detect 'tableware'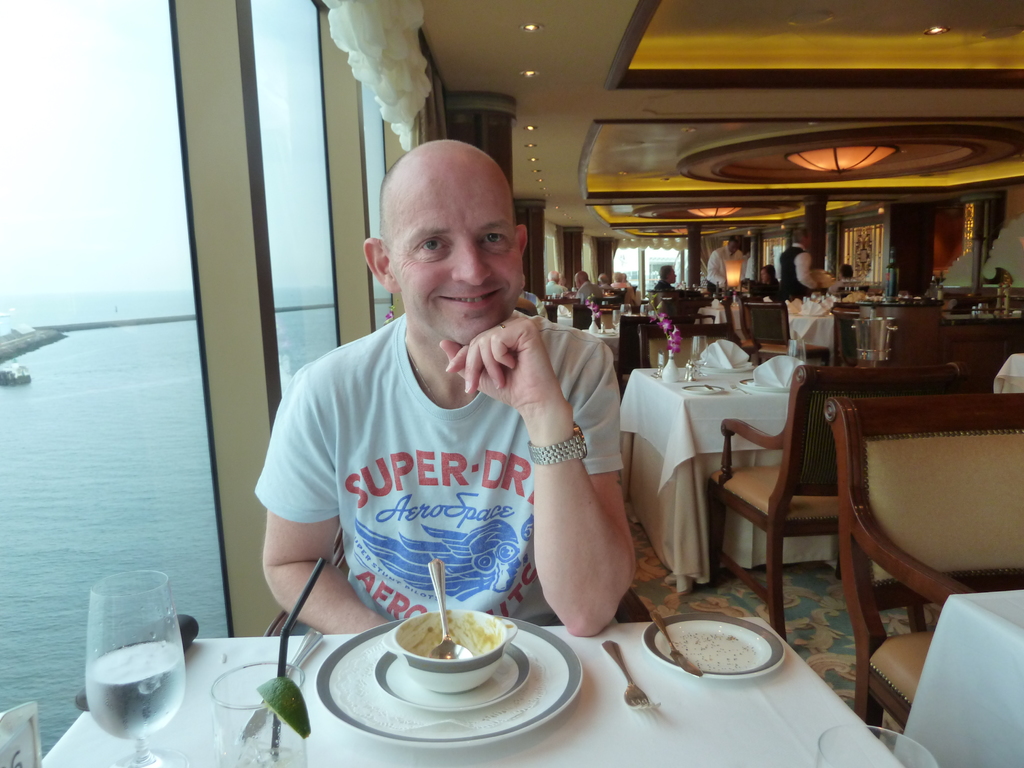
bbox(597, 641, 657, 708)
